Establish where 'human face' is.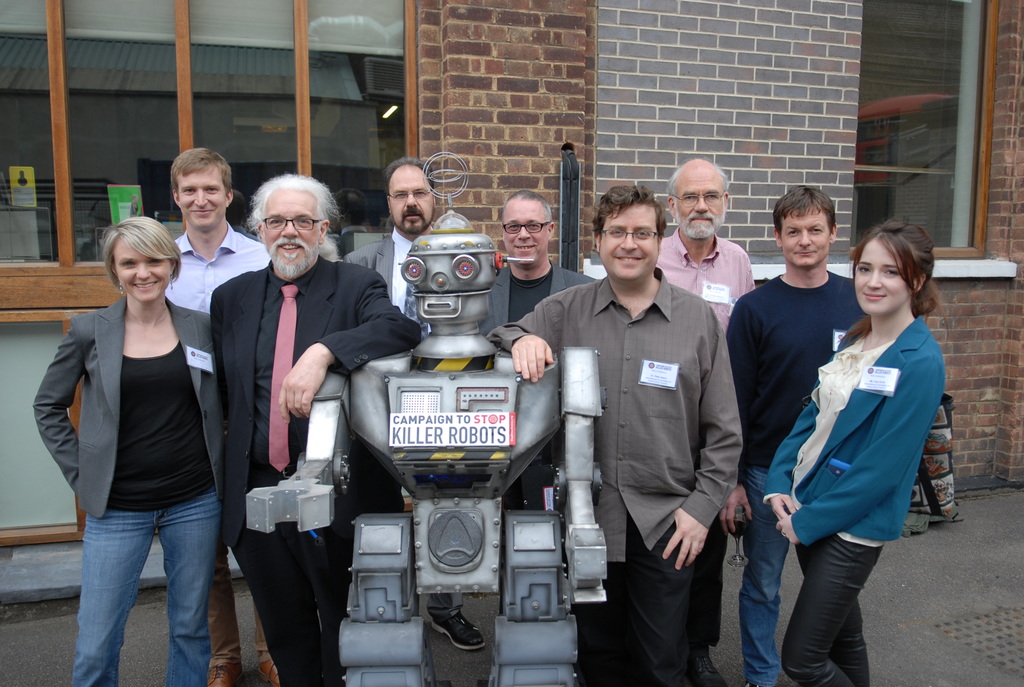
Established at 673,170,726,242.
